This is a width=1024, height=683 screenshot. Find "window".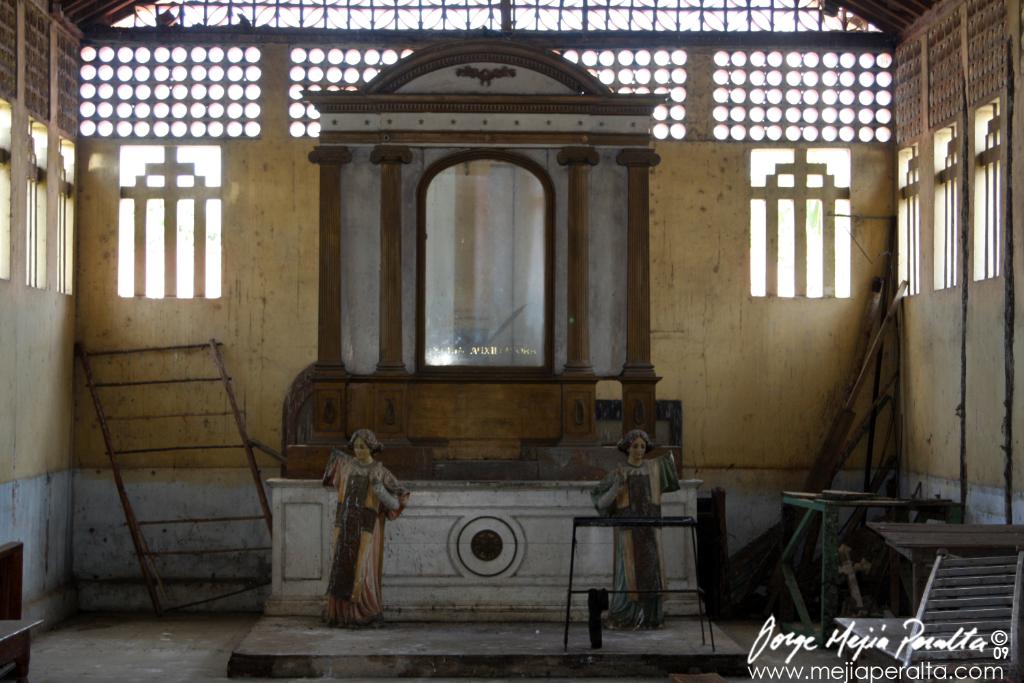
Bounding box: bbox=[113, 140, 228, 305].
